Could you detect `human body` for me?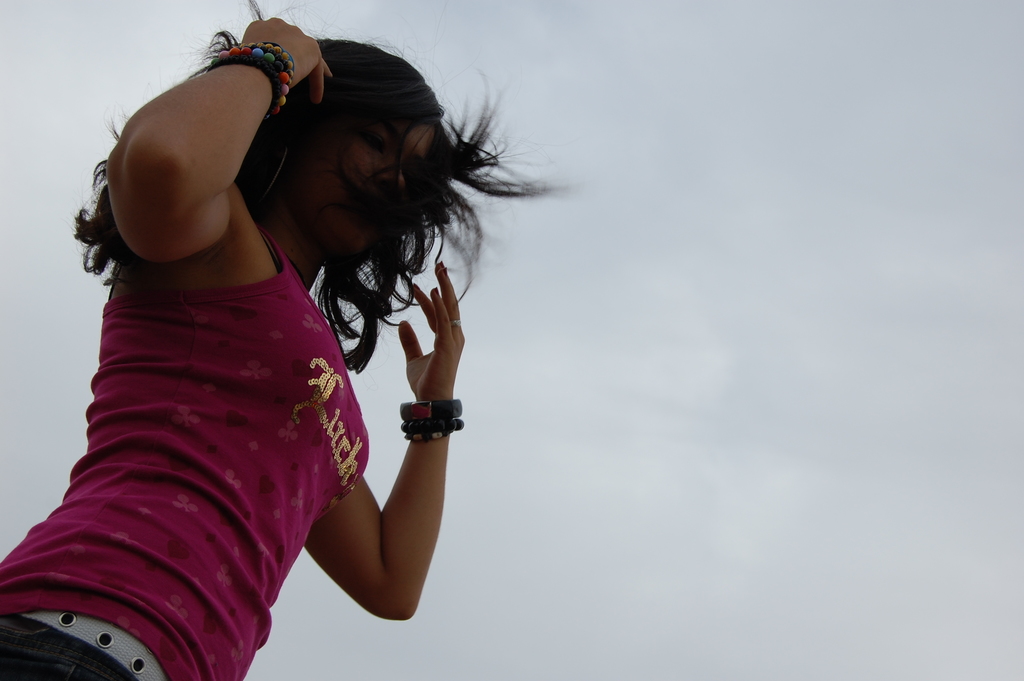
Detection result: box(0, 21, 536, 663).
